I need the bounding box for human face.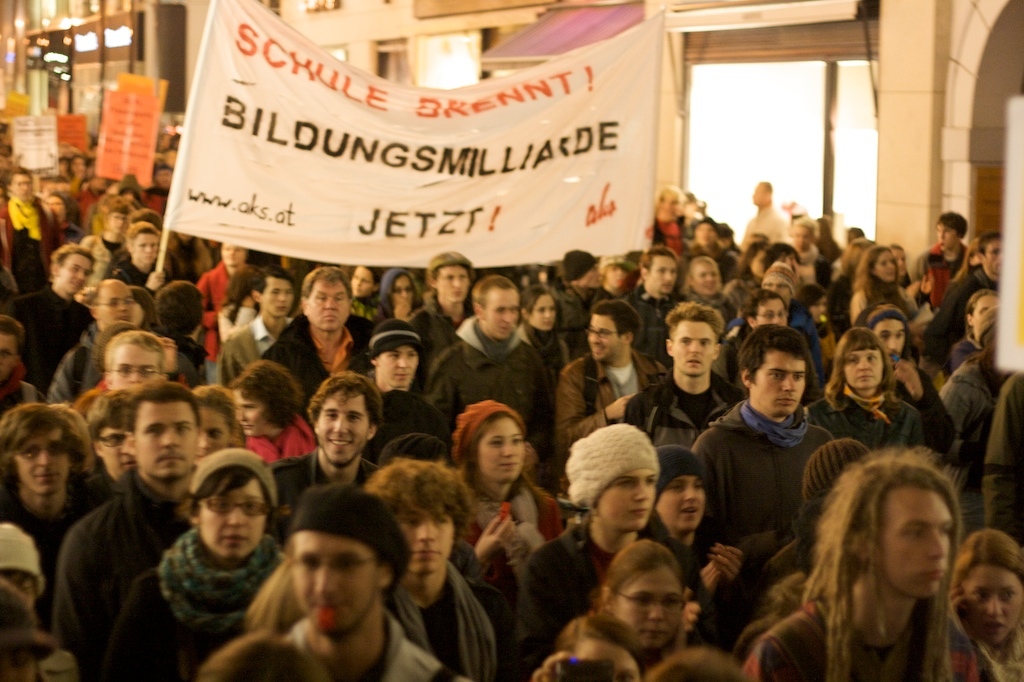
Here it is: (588, 312, 622, 362).
